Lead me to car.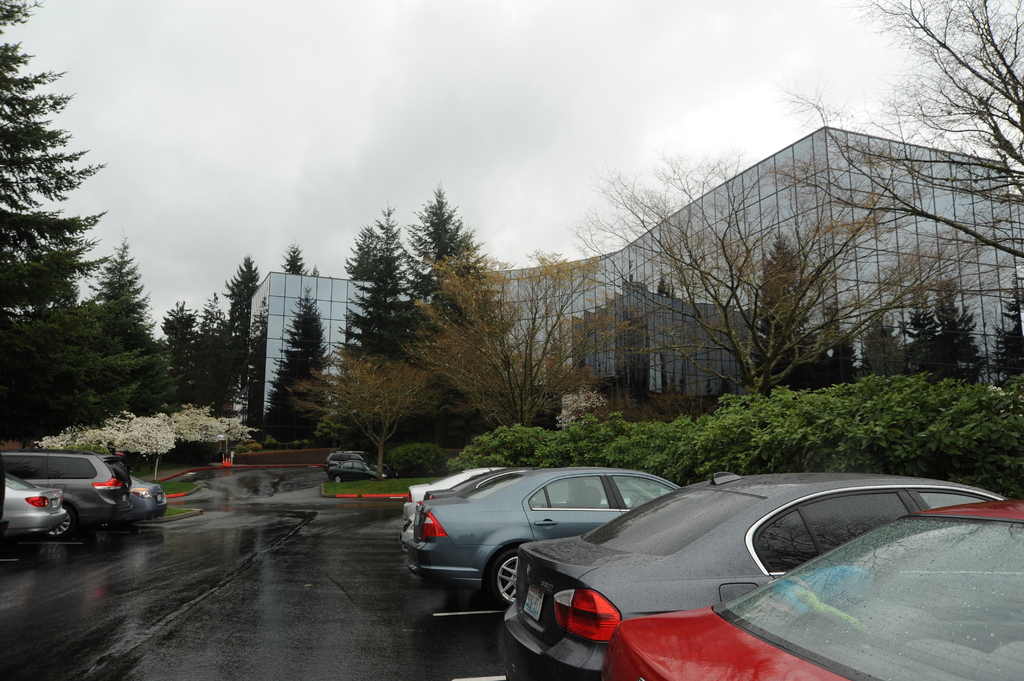
Lead to {"left": 424, "top": 466, "right": 635, "bottom": 503}.
